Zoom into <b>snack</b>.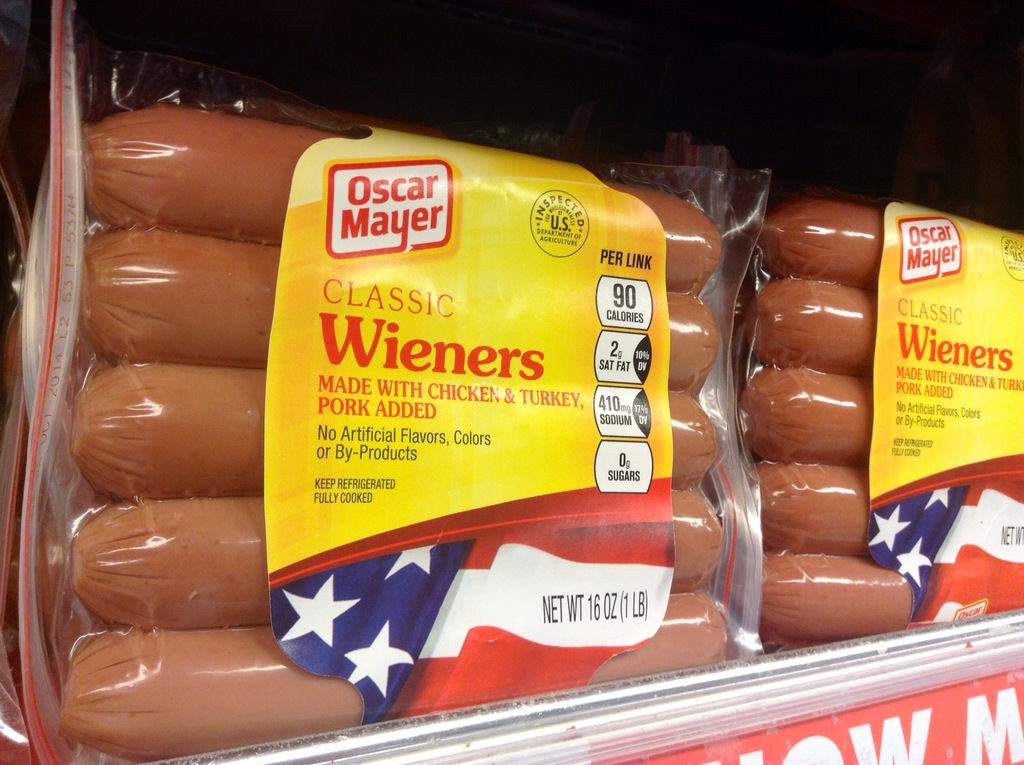
Zoom target: 56,103,761,728.
